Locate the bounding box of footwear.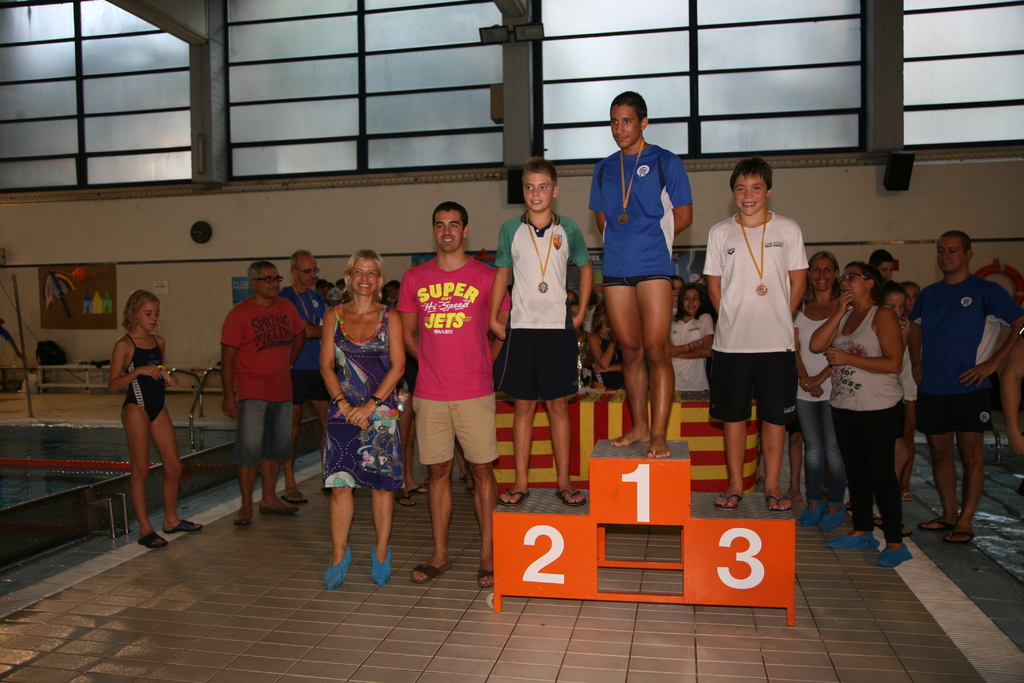
Bounding box: bbox(824, 508, 846, 531).
